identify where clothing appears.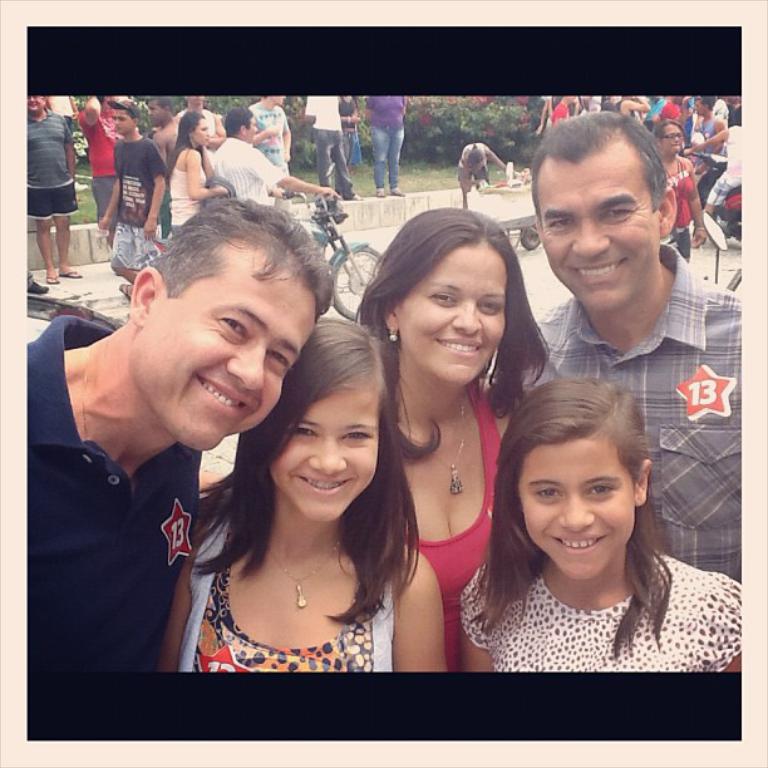
Appears at Rect(517, 242, 743, 579).
